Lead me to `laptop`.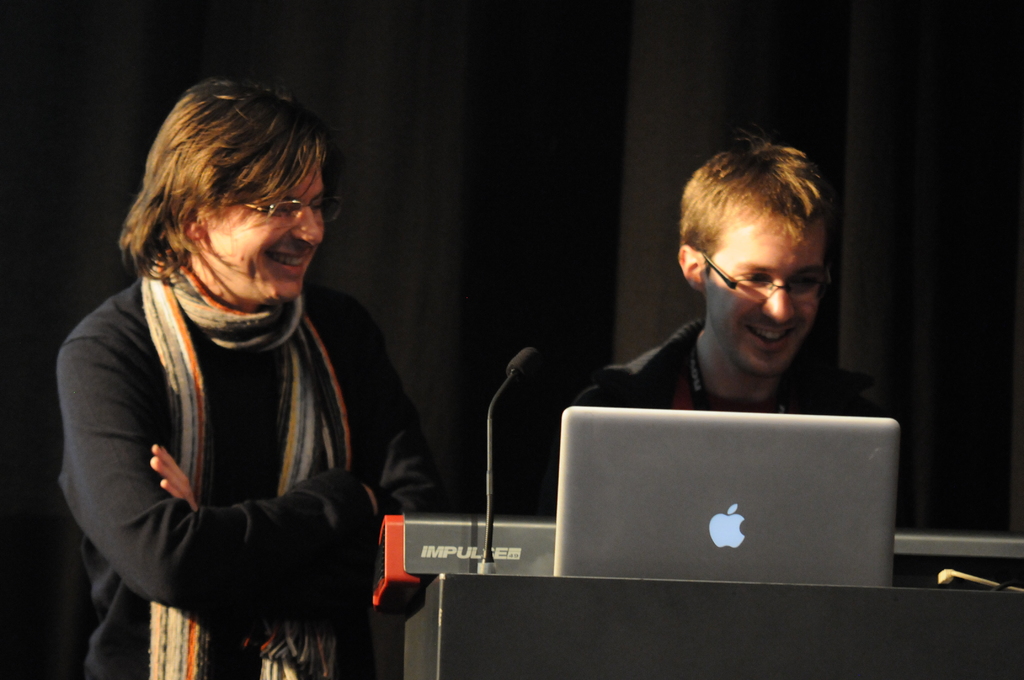
Lead to select_region(562, 409, 901, 619).
